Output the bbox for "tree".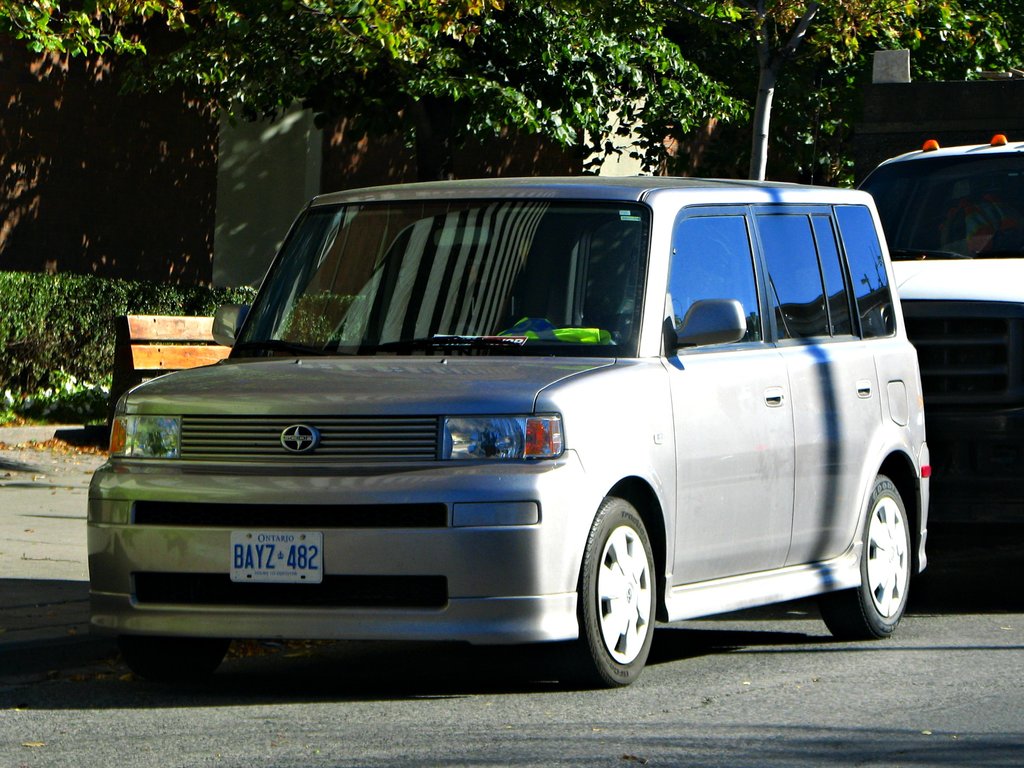
detection(133, 3, 753, 148).
